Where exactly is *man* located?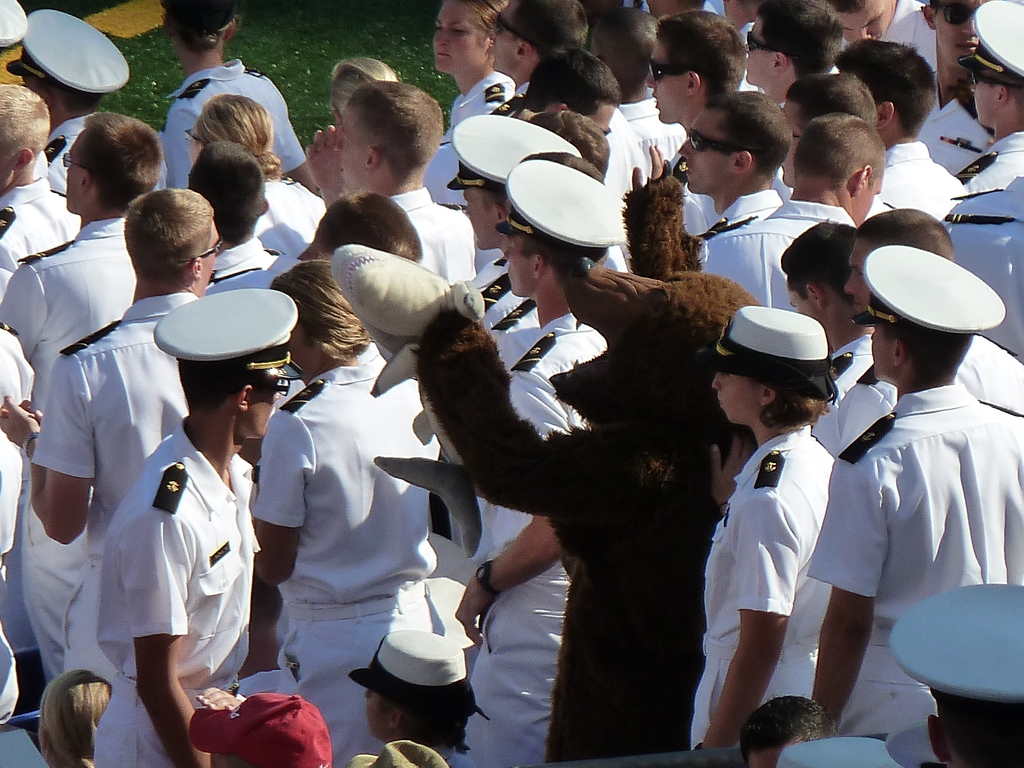
Its bounding box is (957, 0, 1023, 195).
